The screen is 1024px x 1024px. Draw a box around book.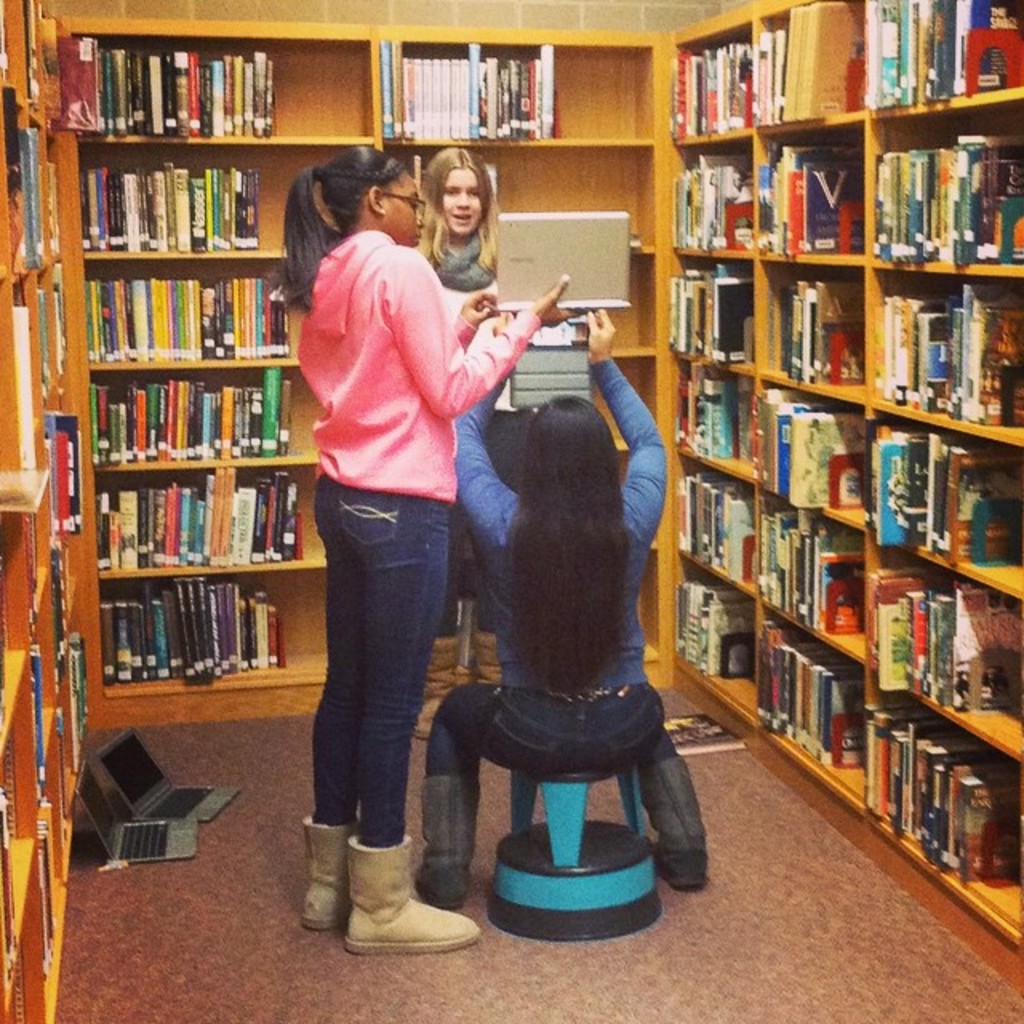
14, 122, 43, 272.
